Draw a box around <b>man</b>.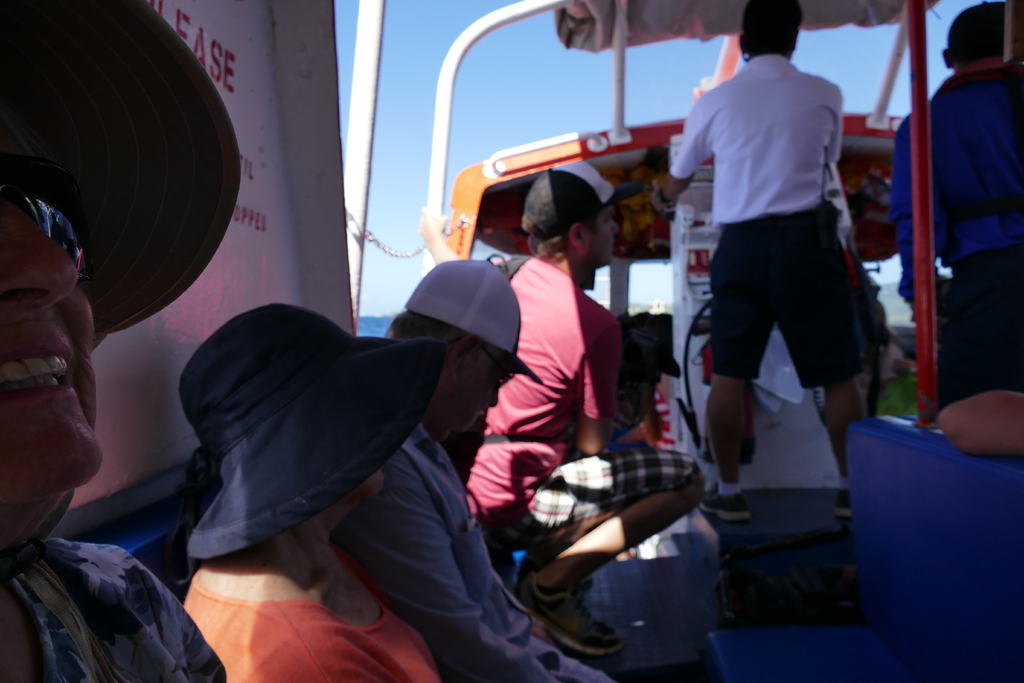
BBox(474, 160, 712, 657).
